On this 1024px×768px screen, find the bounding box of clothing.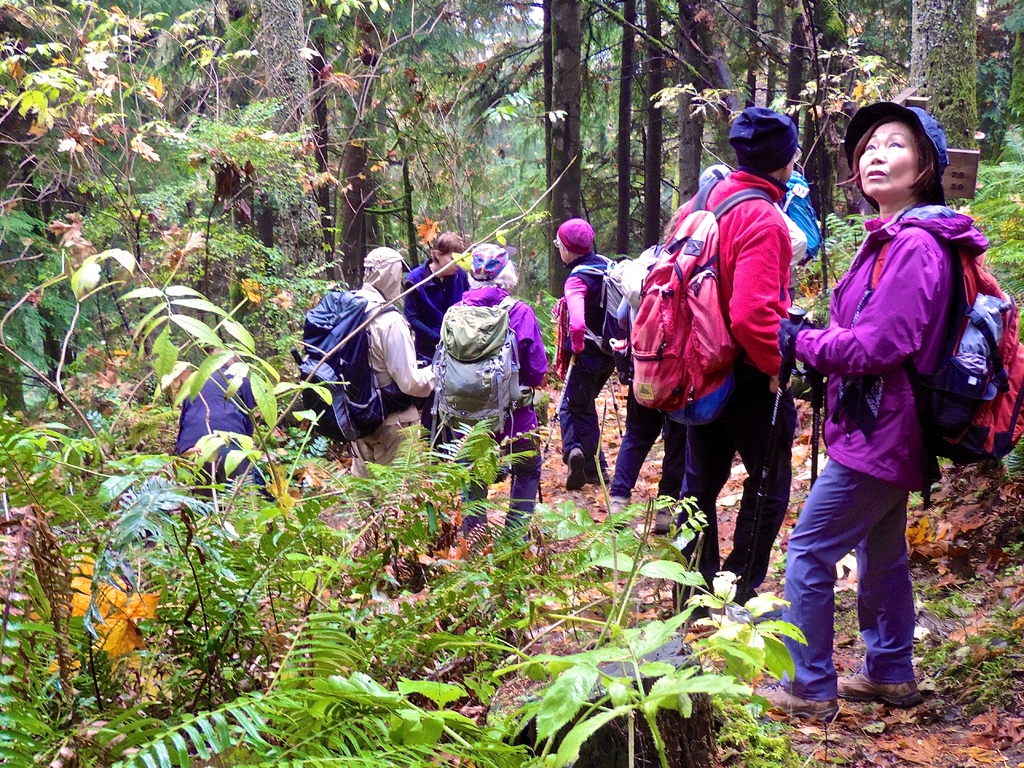
Bounding box: Rect(678, 172, 795, 623).
